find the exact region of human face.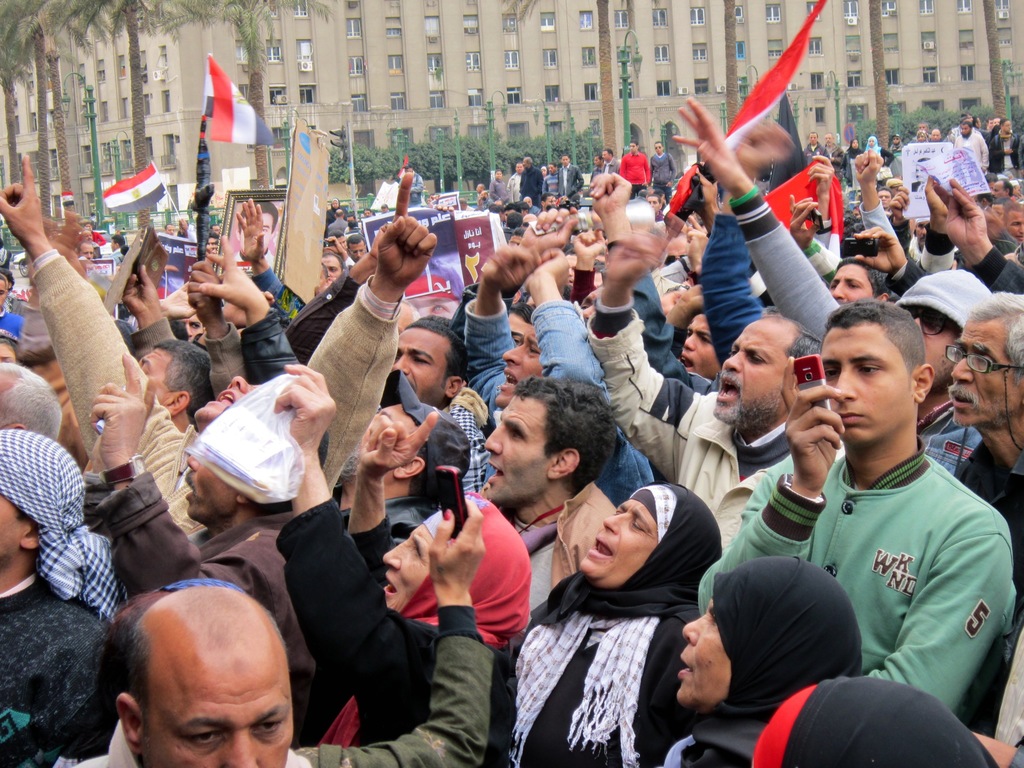
Exact region: box(497, 324, 543, 403).
